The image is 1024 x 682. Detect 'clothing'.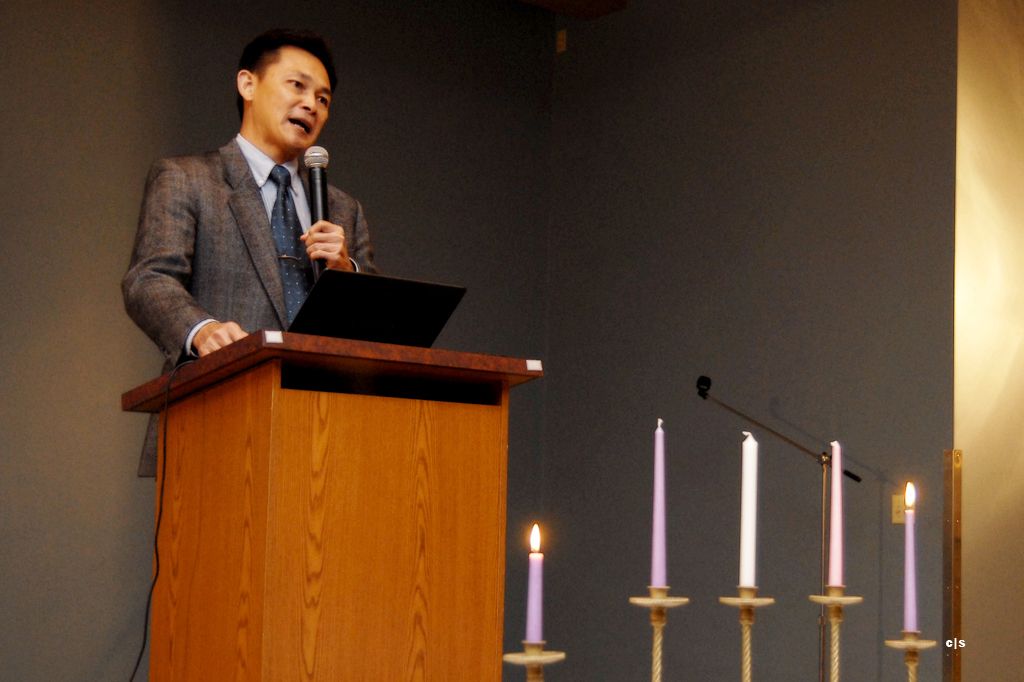
Detection: x1=150, y1=113, x2=367, y2=364.
